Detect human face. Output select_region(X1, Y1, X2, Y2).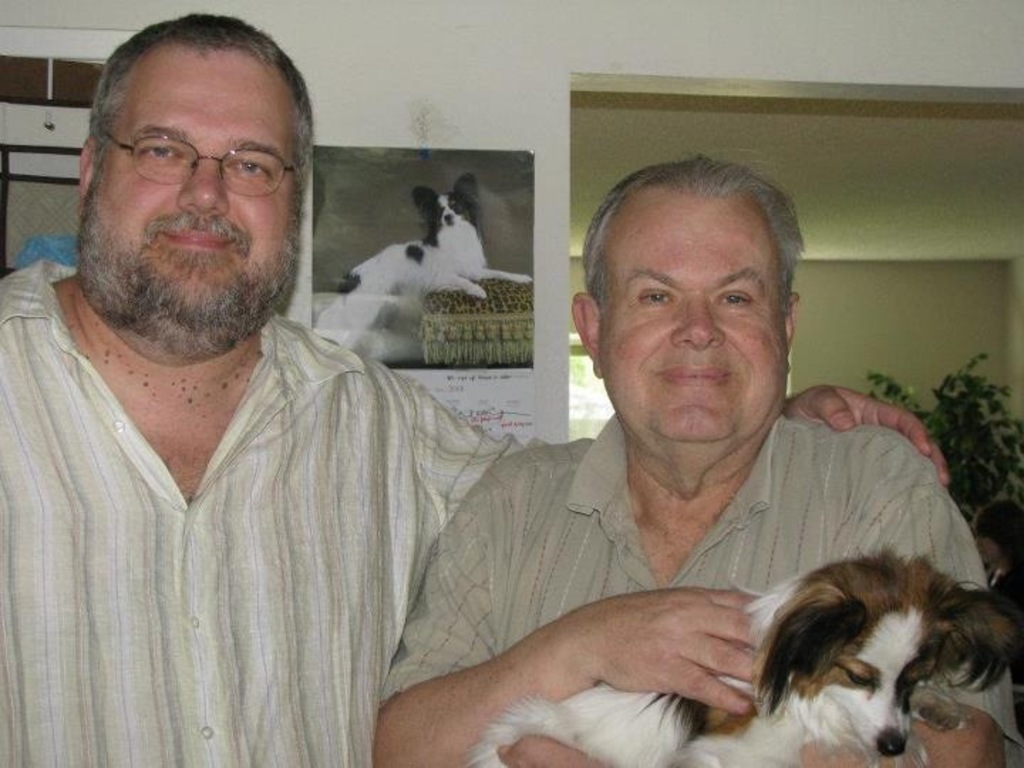
select_region(599, 179, 785, 442).
